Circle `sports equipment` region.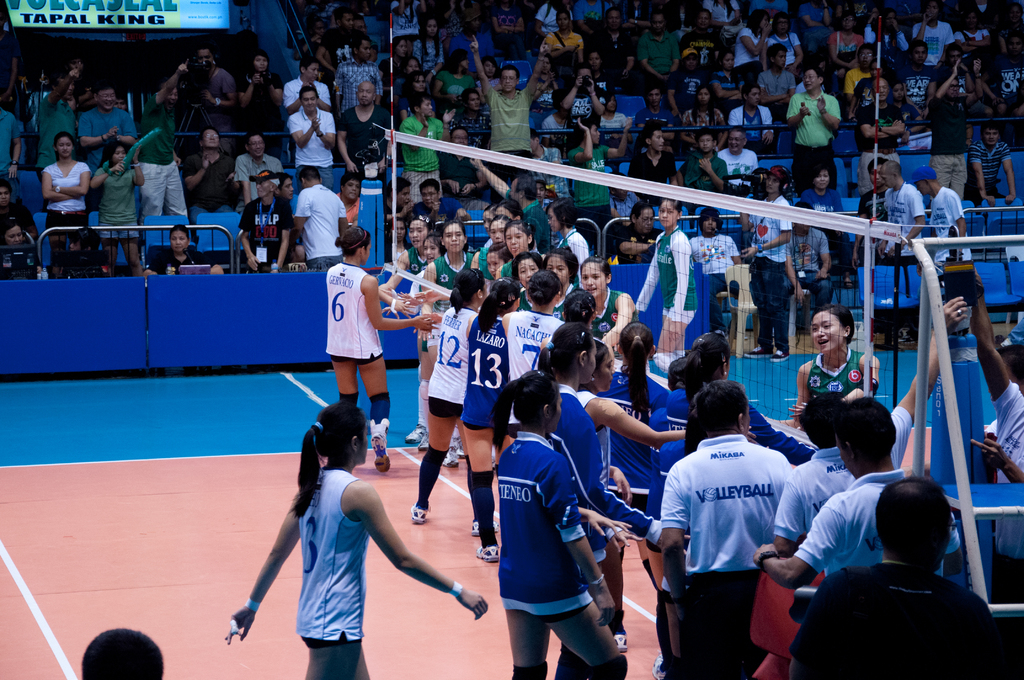
Region: 474, 547, 502, 567.
